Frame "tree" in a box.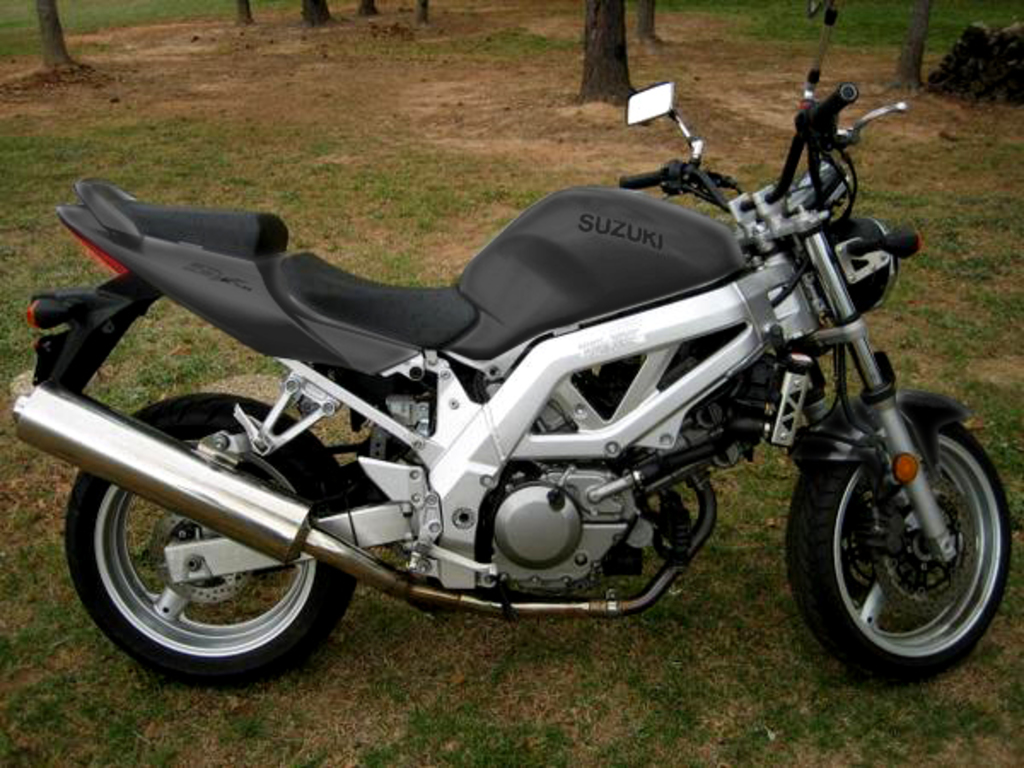
pyautogui.locateOnScreen(232, 0, 265, 41).
